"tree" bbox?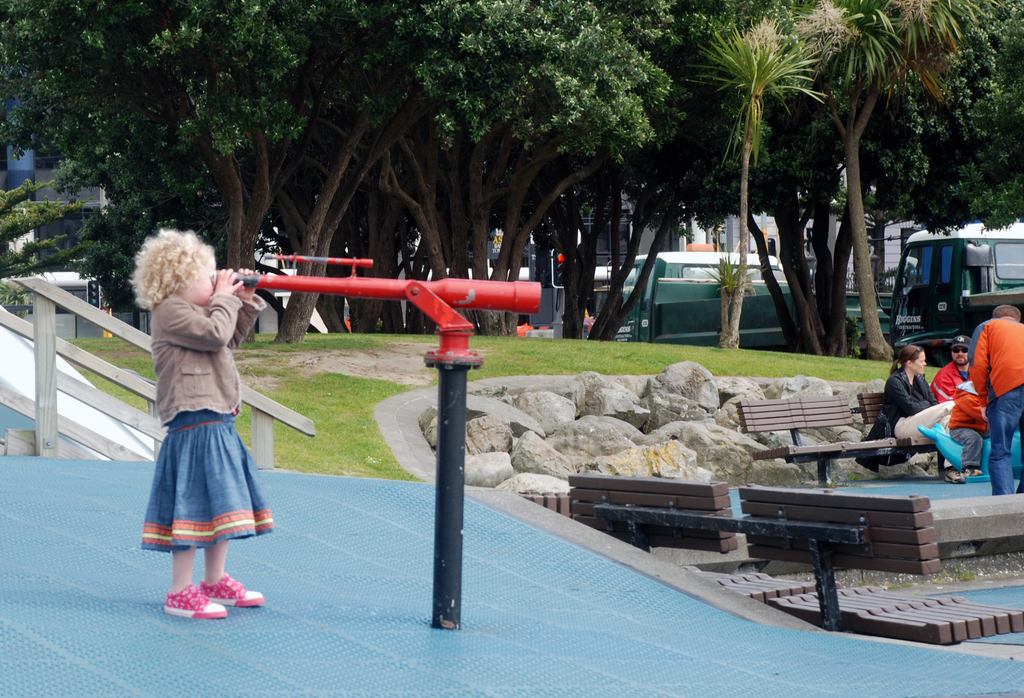
[left=651, top=5, right=962, bottom=329]
